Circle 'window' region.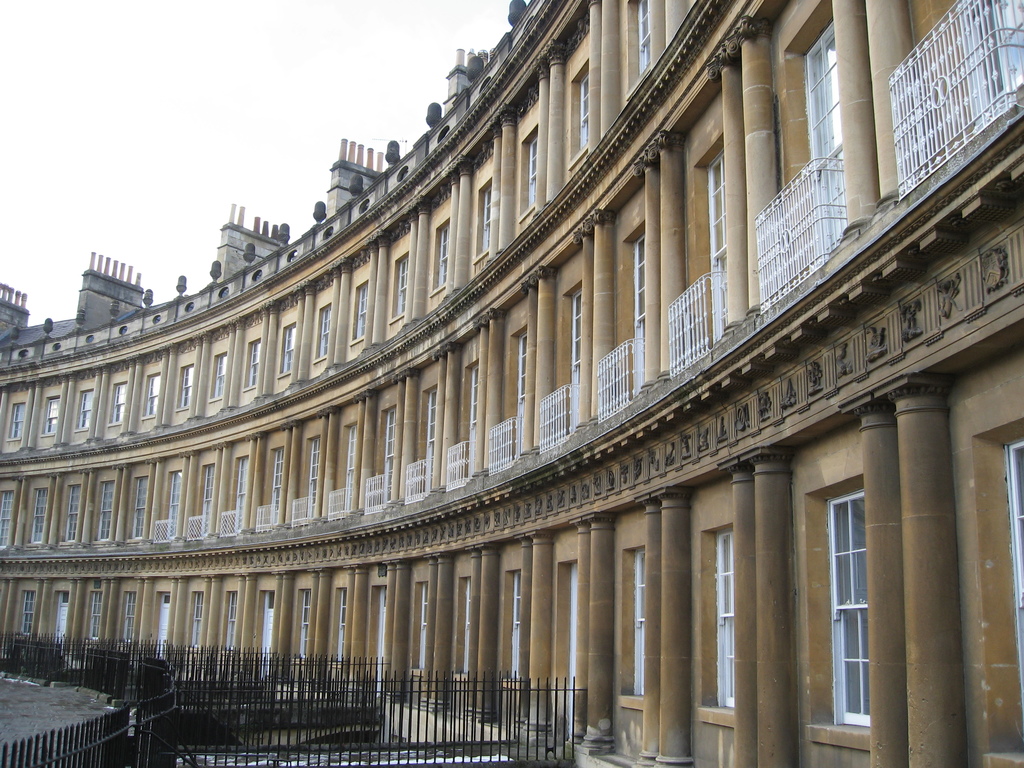
Region: [174, 365, 194, 410].
